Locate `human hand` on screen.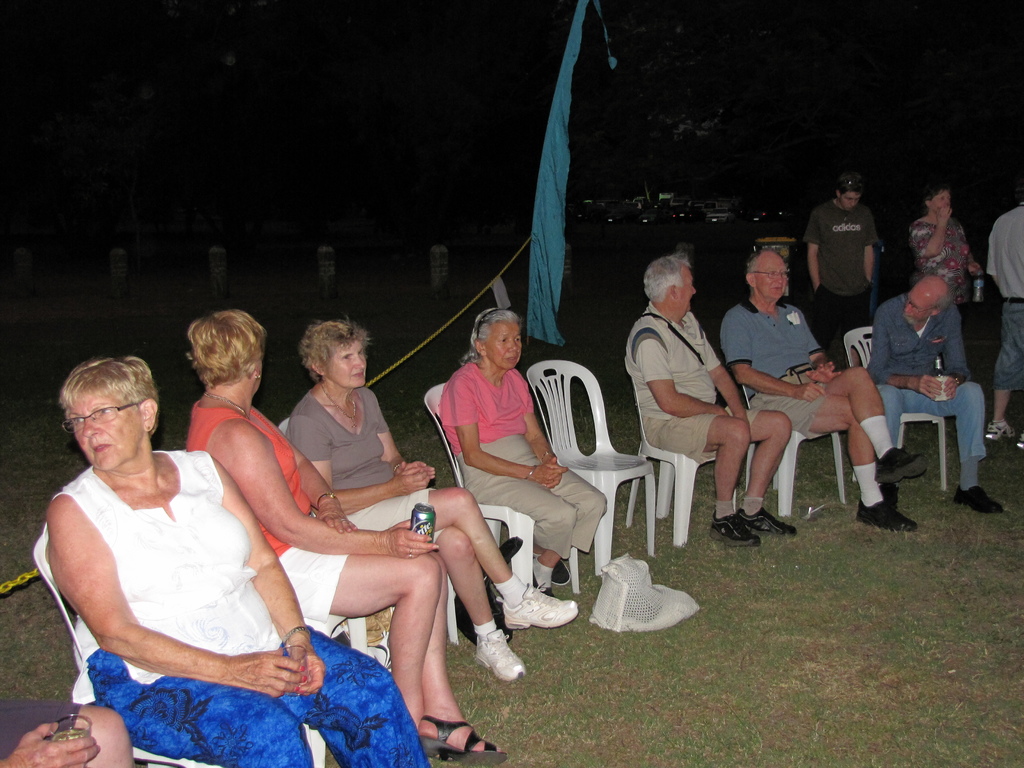
On screen at box=[202, 644, 317, 717].
